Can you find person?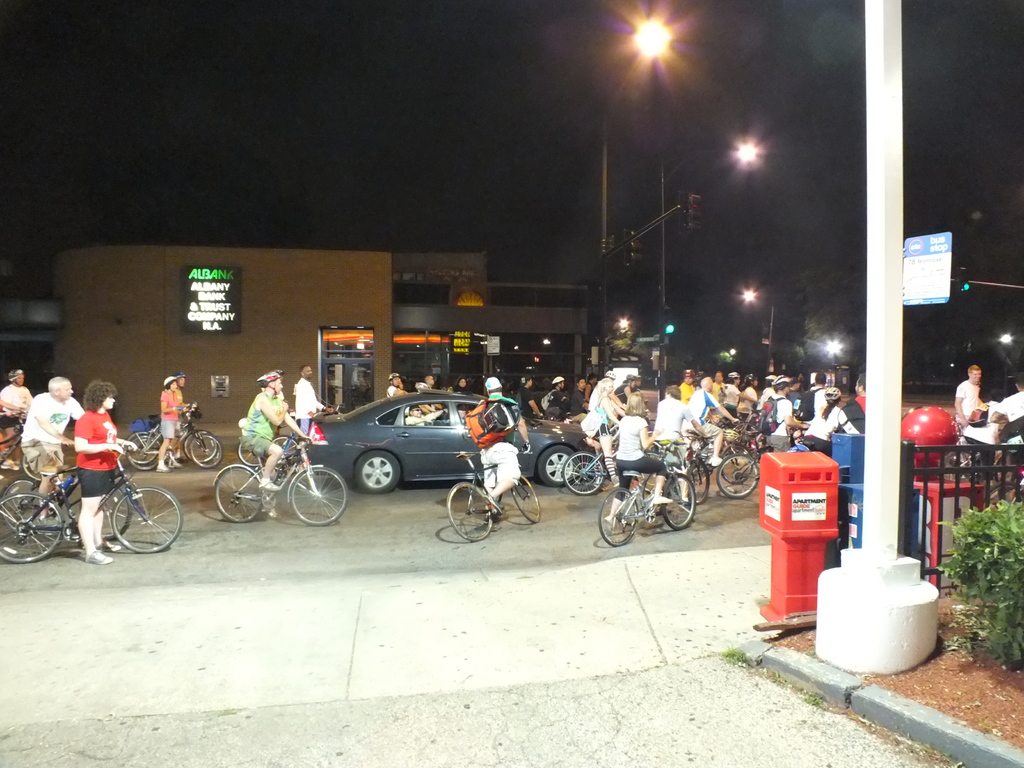
Yes, bounding box: locate(293, 363, 334, 431).
